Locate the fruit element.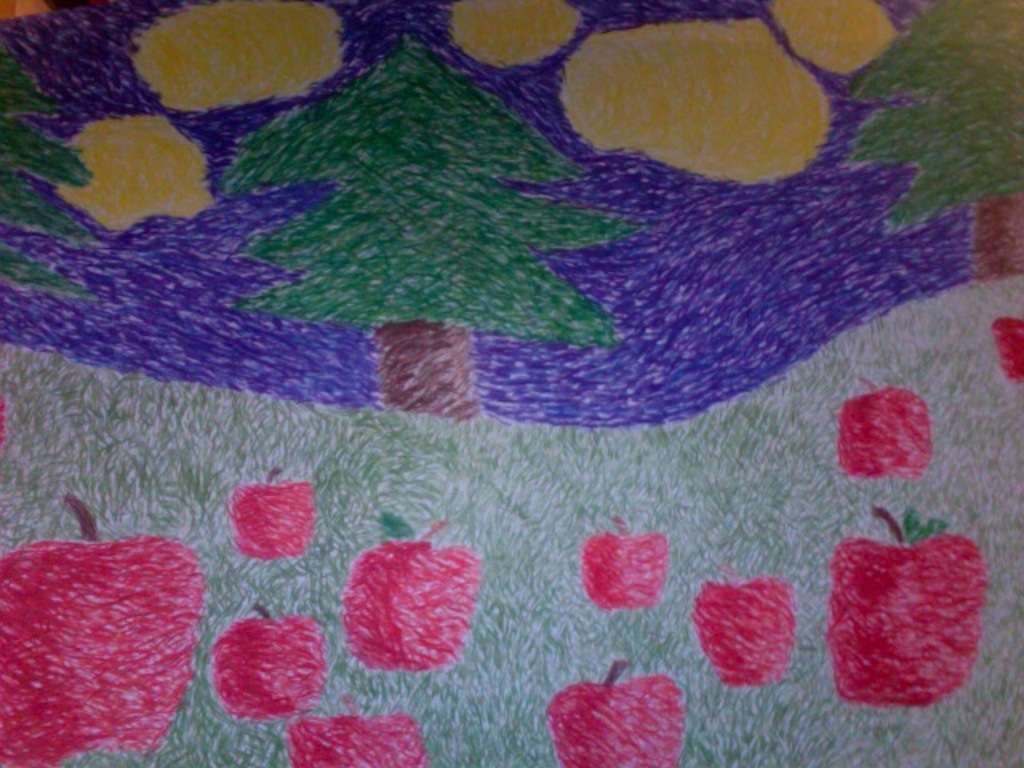
Element bbox: [left=992, top=317, right=1022, bottom=382].
